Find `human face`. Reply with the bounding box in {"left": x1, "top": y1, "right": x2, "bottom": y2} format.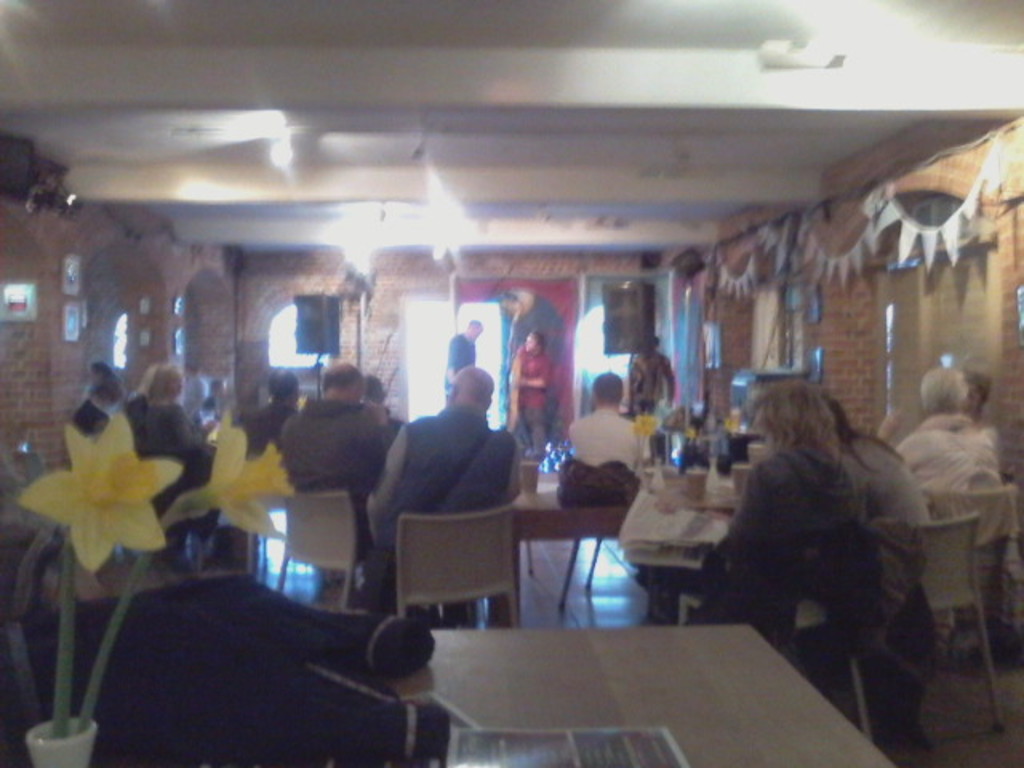
{"left": 472, "top": 330, "right": 480, "bottom": 342}.
